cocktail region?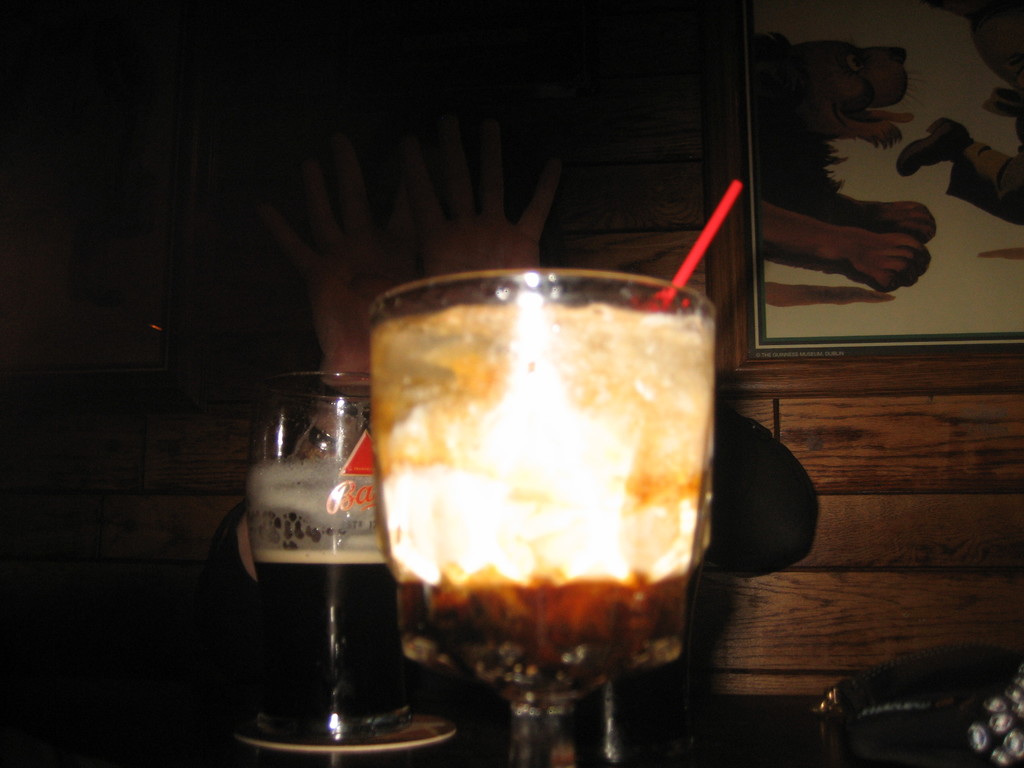
243 356 399 730
